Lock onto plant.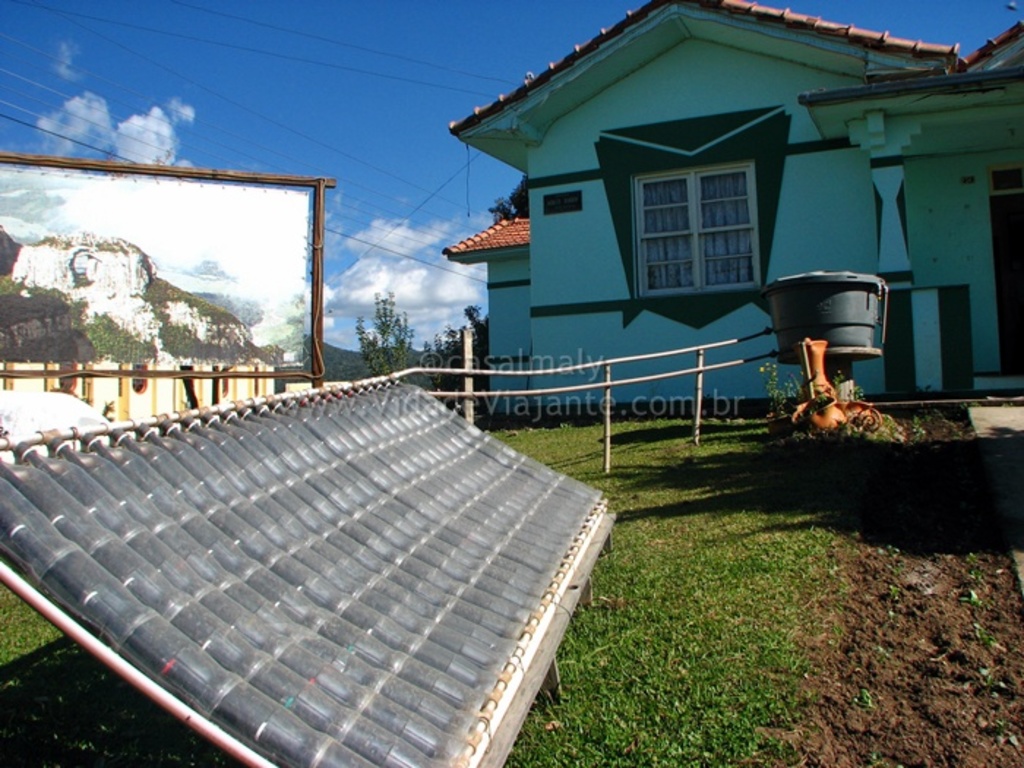
Locked: l=420, t=303, r=494, b=414.
